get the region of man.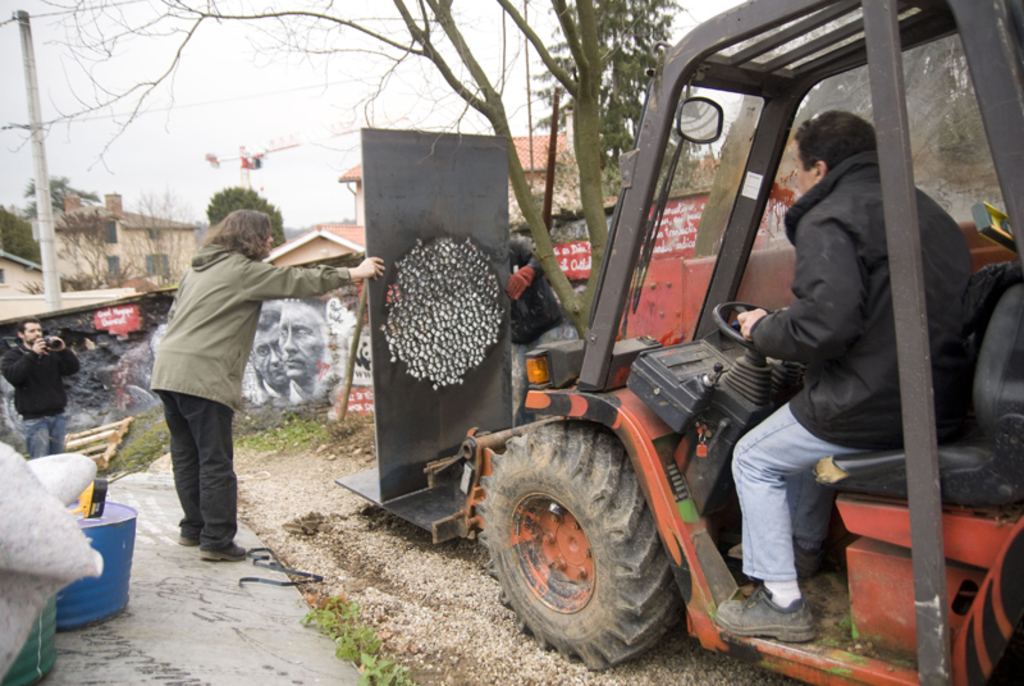
<box>243,303,289,398</box>.
